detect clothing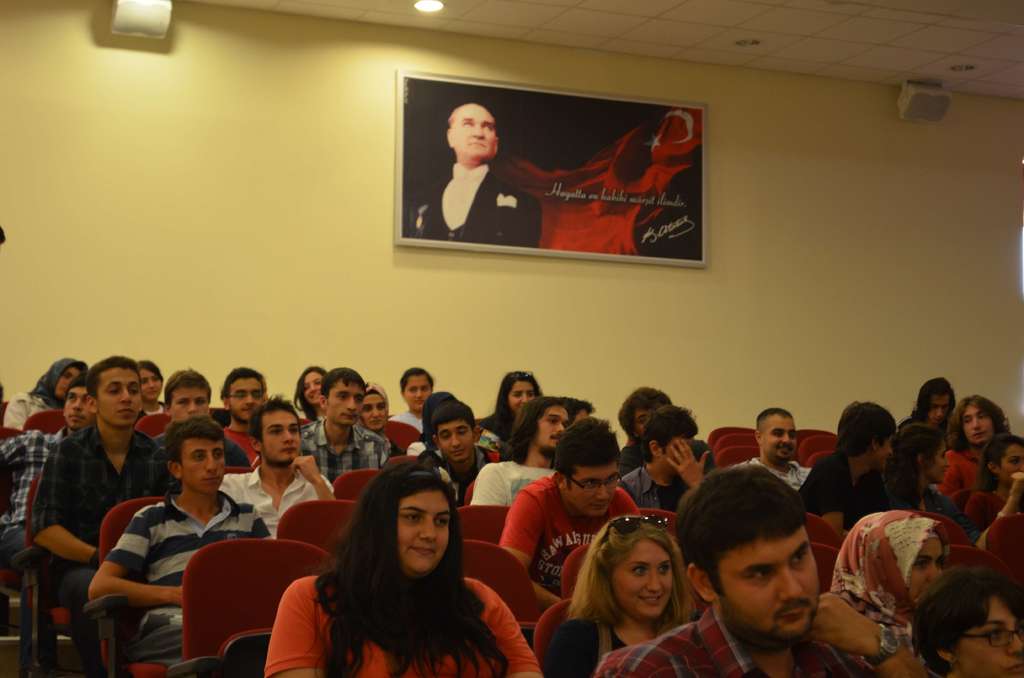
left=932, top=444, right=988, bottom=519
